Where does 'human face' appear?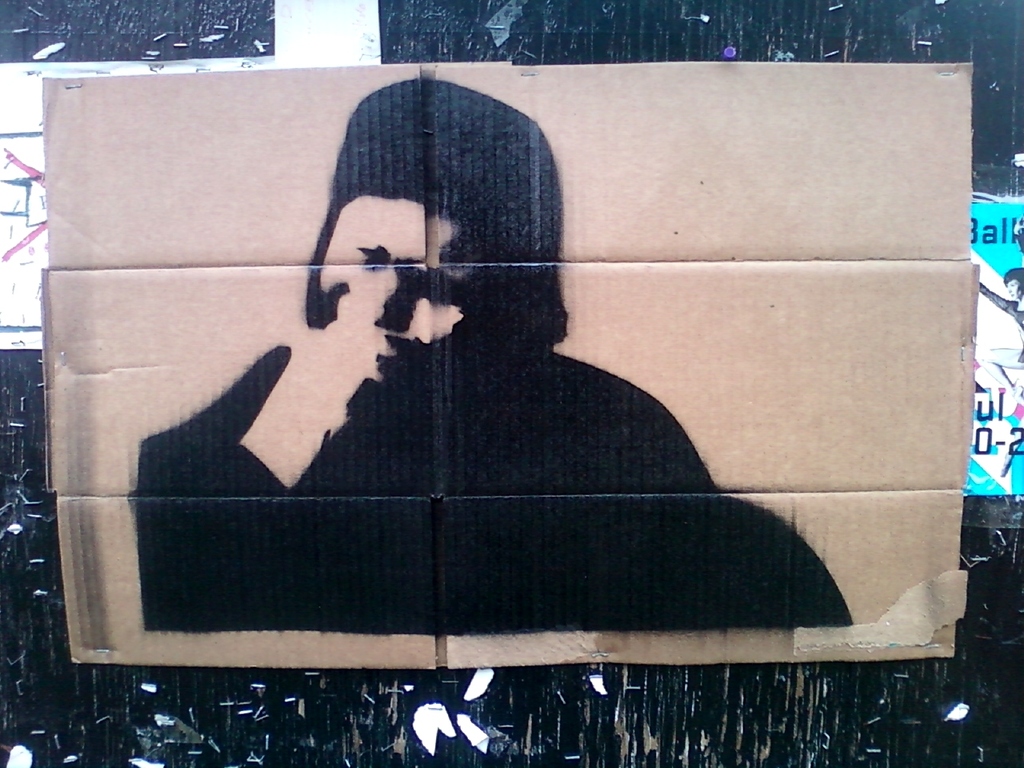
Appears at rect(317, 198, 467, 345).
